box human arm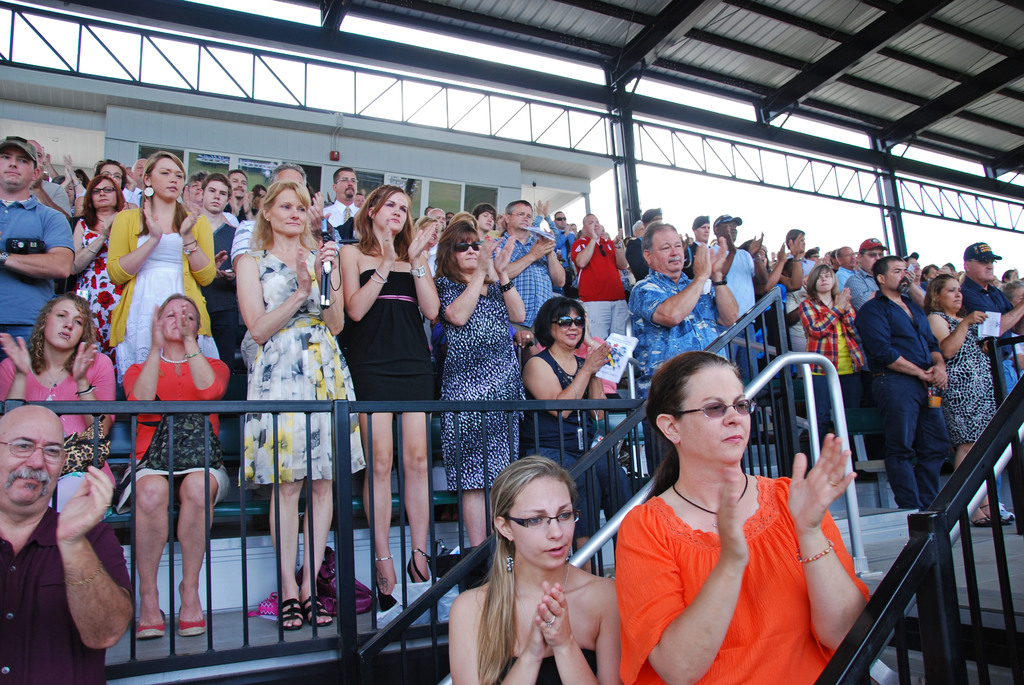
bbox=[706, 232, 746, 324]
